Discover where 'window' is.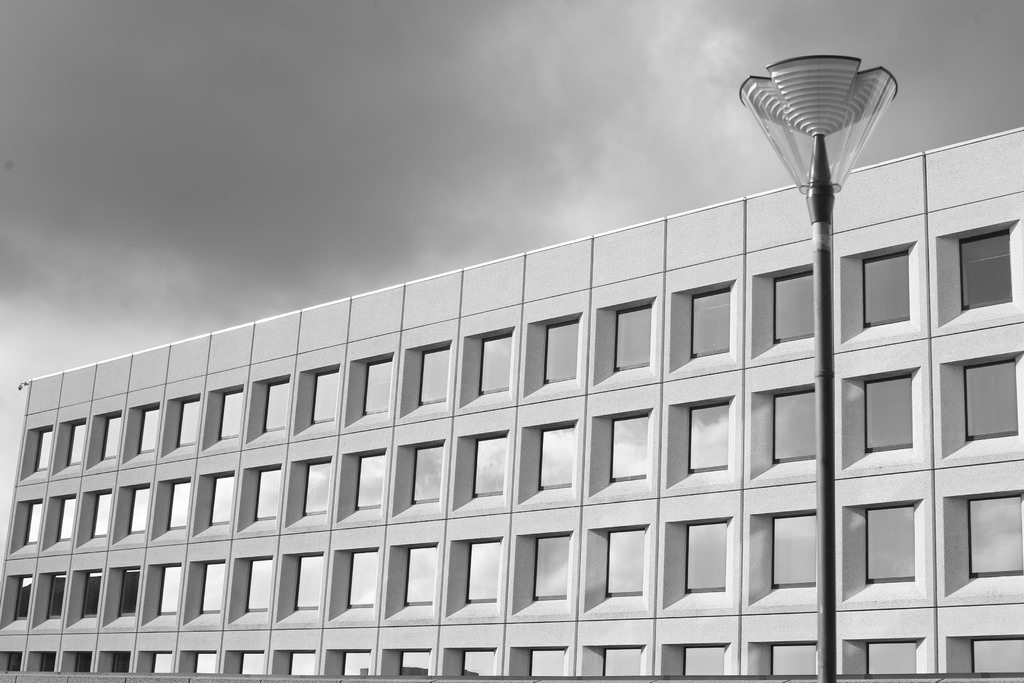
Discovered at detection(401, 650, 427, 677).
